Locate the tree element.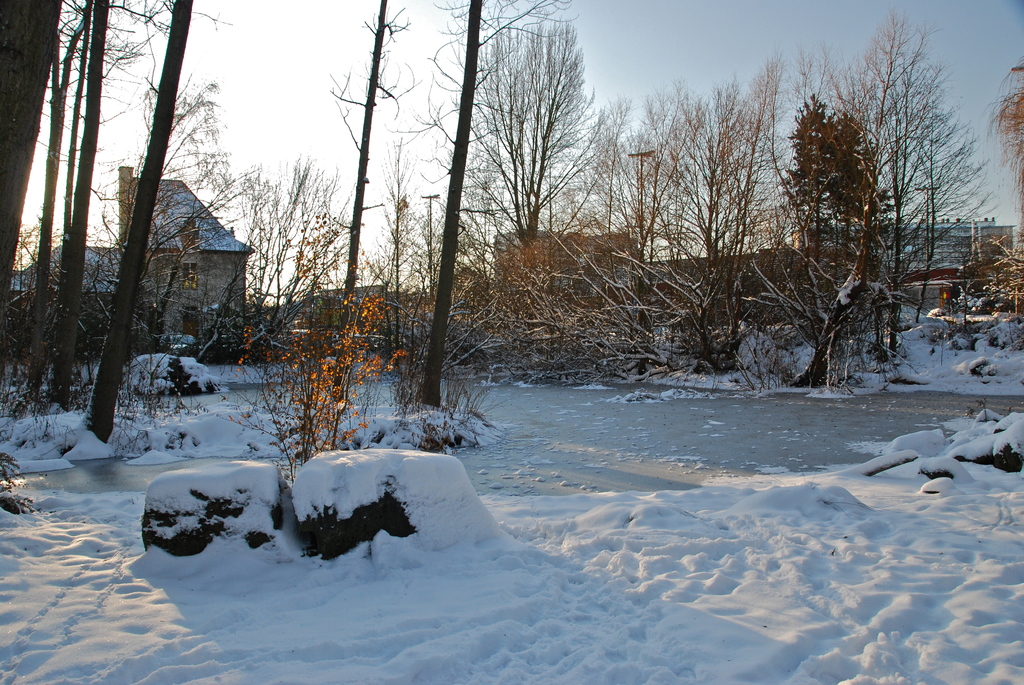
Element bbox: x1=472, y1=17, x2=605, y2=291.
